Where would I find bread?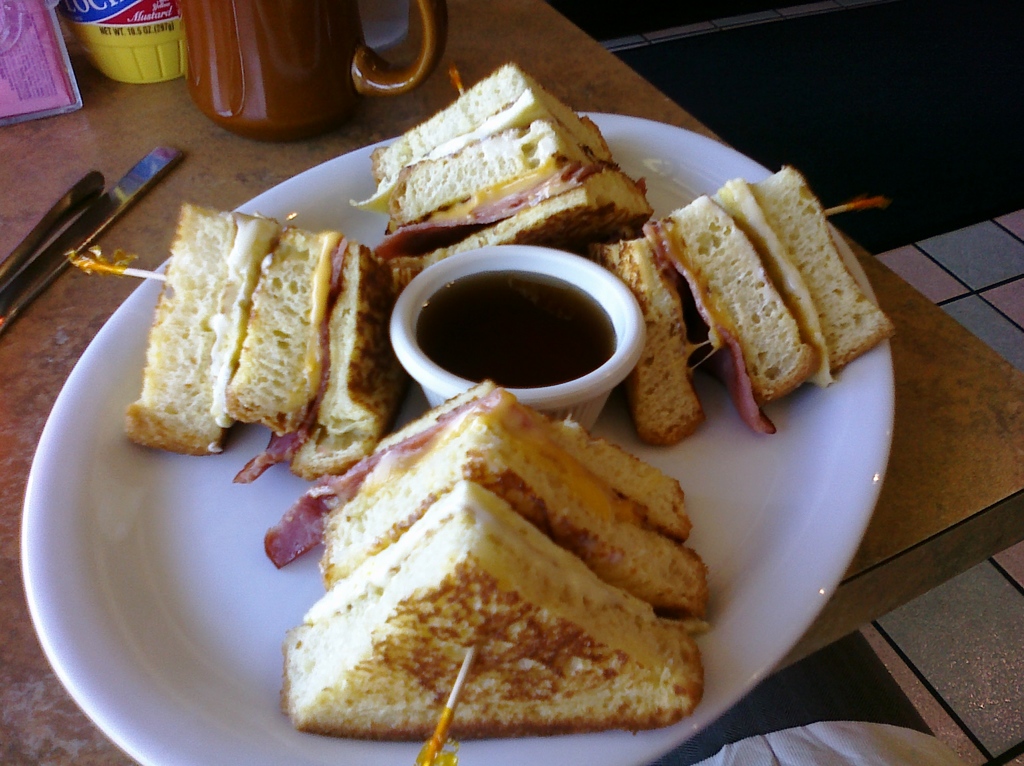
At region(652, 195, 816, 405).
